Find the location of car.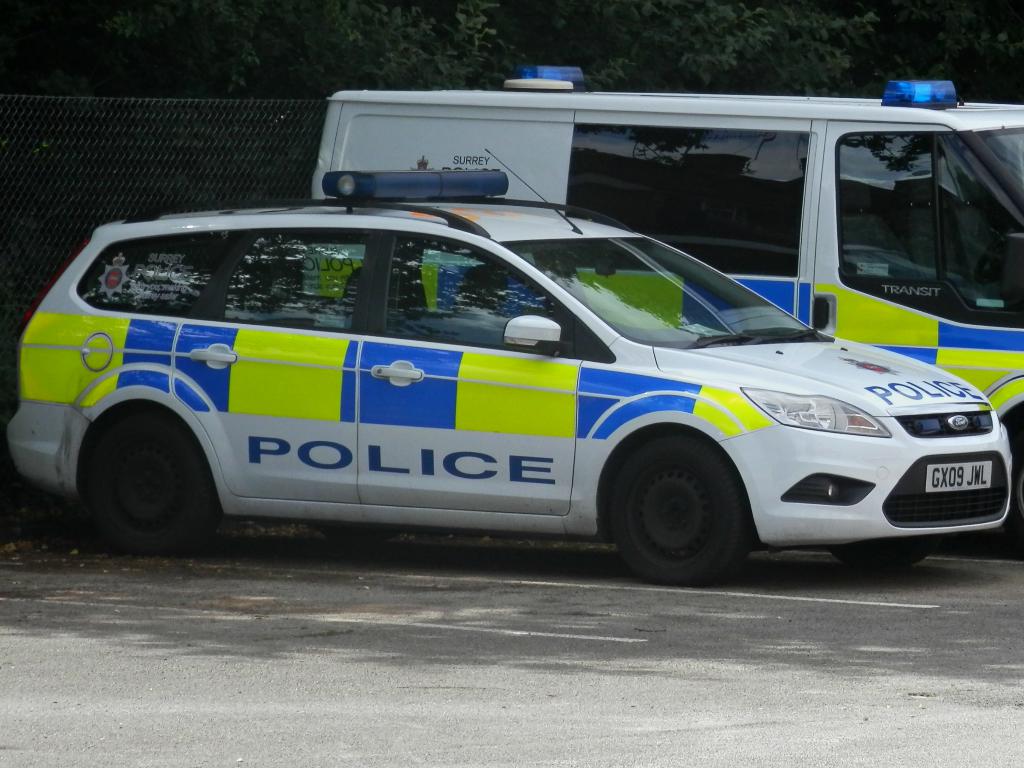
Location: BBox(20, 132, 991, 577).
